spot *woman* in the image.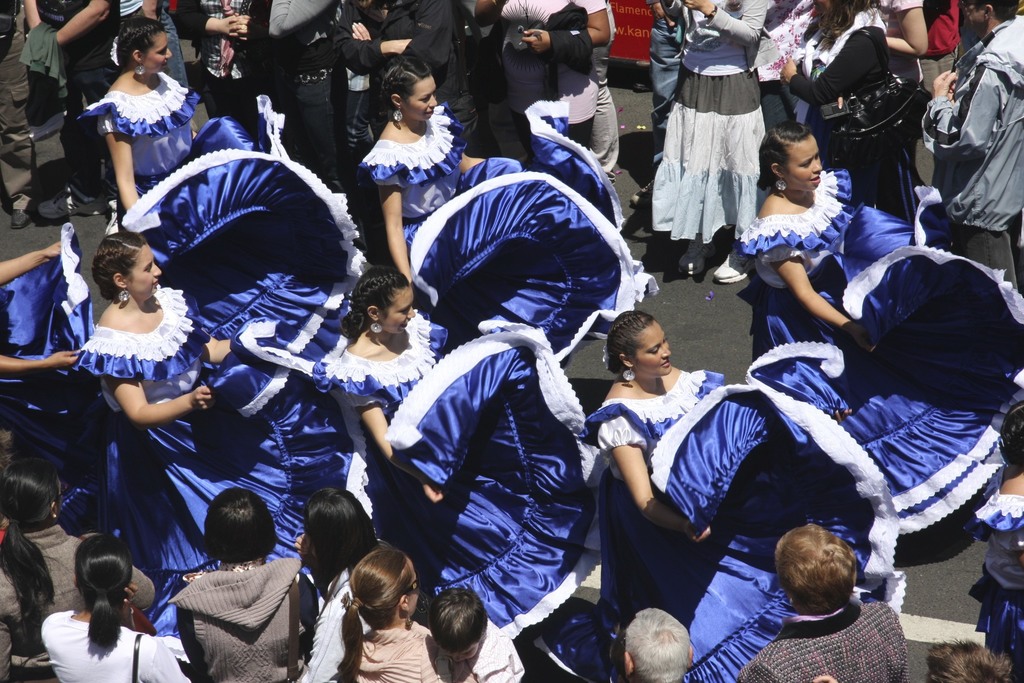
*woman* found at pyautogui.locateOnScreen(327, 549, 481, 682).
